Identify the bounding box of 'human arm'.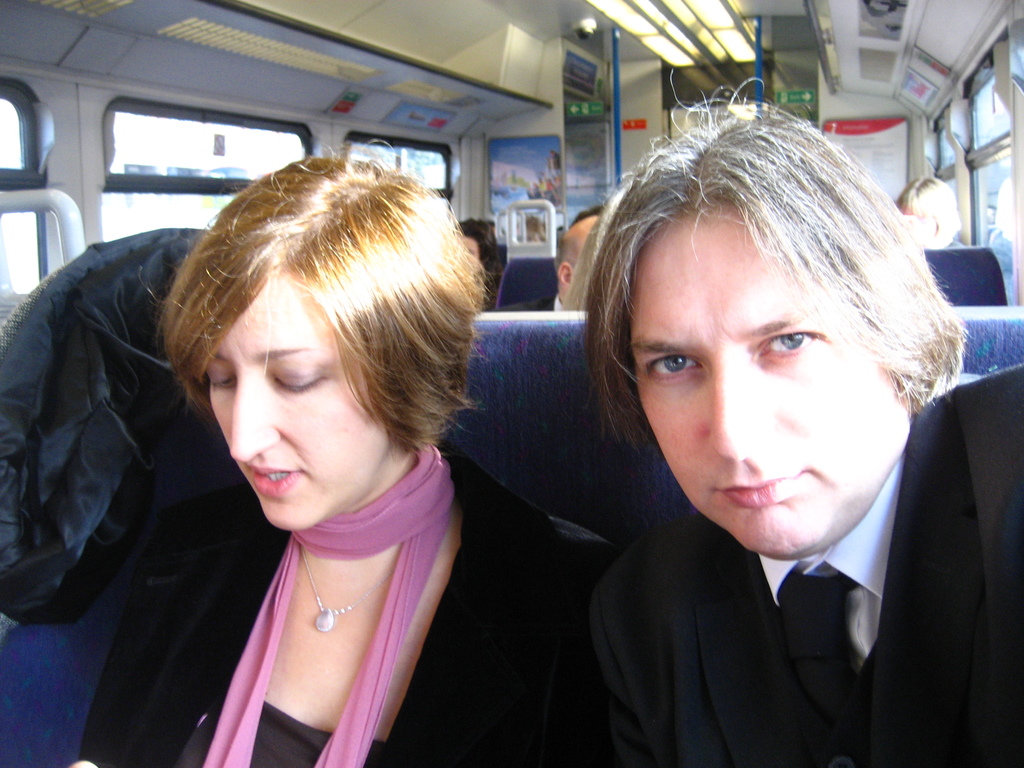
Rect(587, 547, 719, 766).
